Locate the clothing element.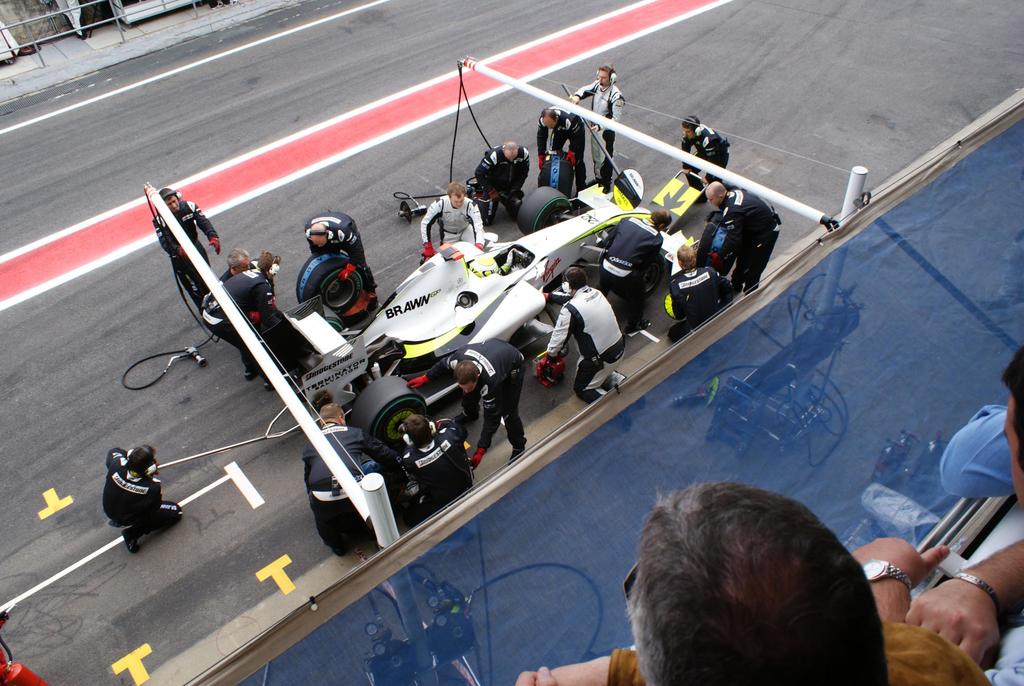
Element bbox: (684,120,728,196).
